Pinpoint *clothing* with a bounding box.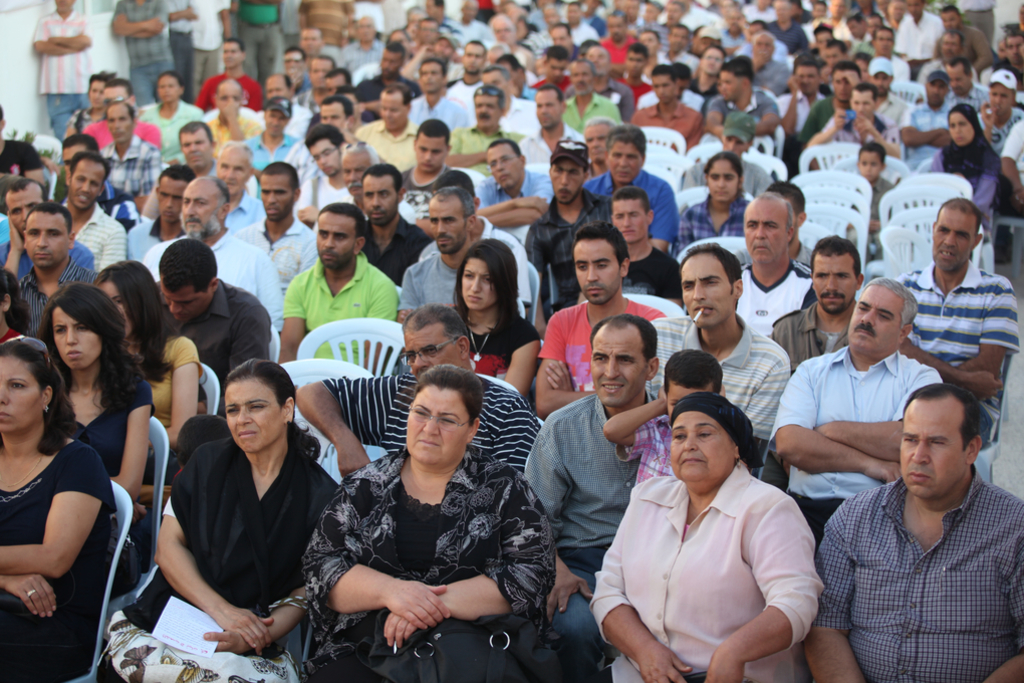
region(769, 293, 846, 373).
